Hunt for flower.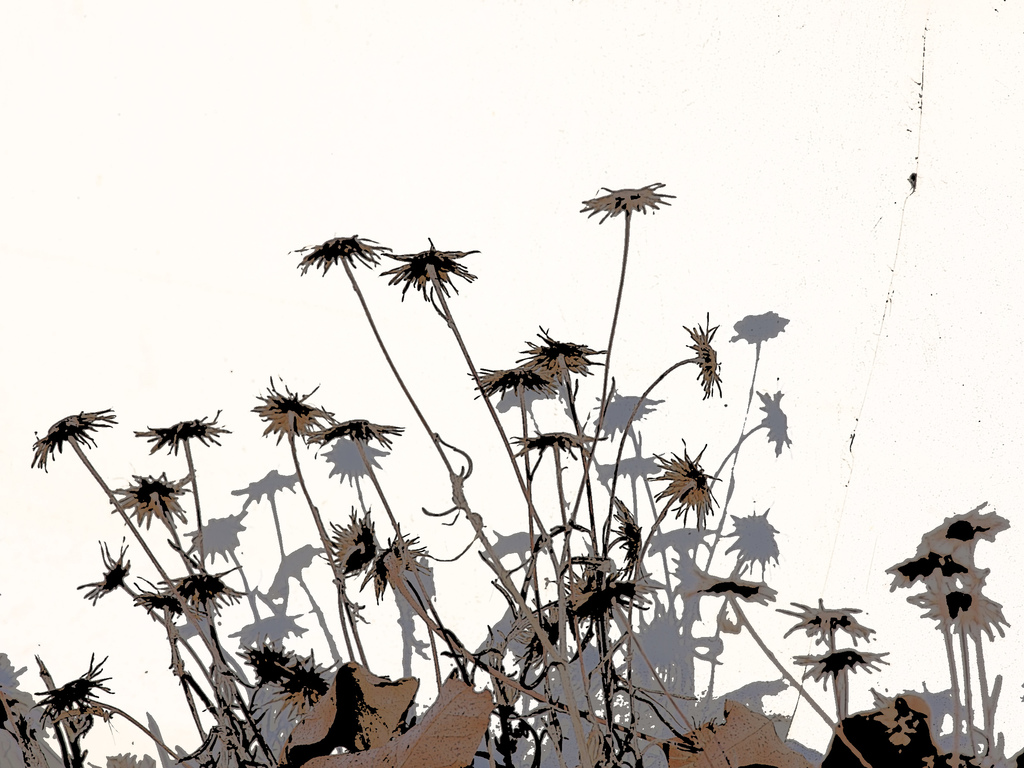
Hunted down at bbox=(687, 311, 728, 401).
